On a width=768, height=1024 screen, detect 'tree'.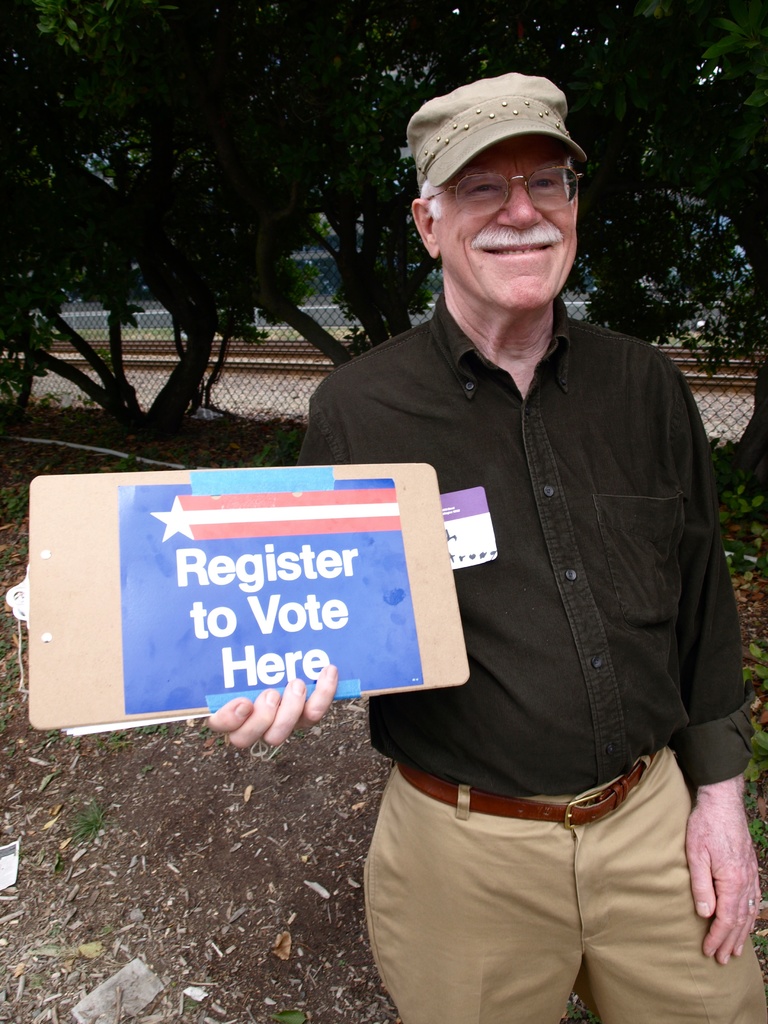
(x1=198, y1=1, x2=552, y2=360).
